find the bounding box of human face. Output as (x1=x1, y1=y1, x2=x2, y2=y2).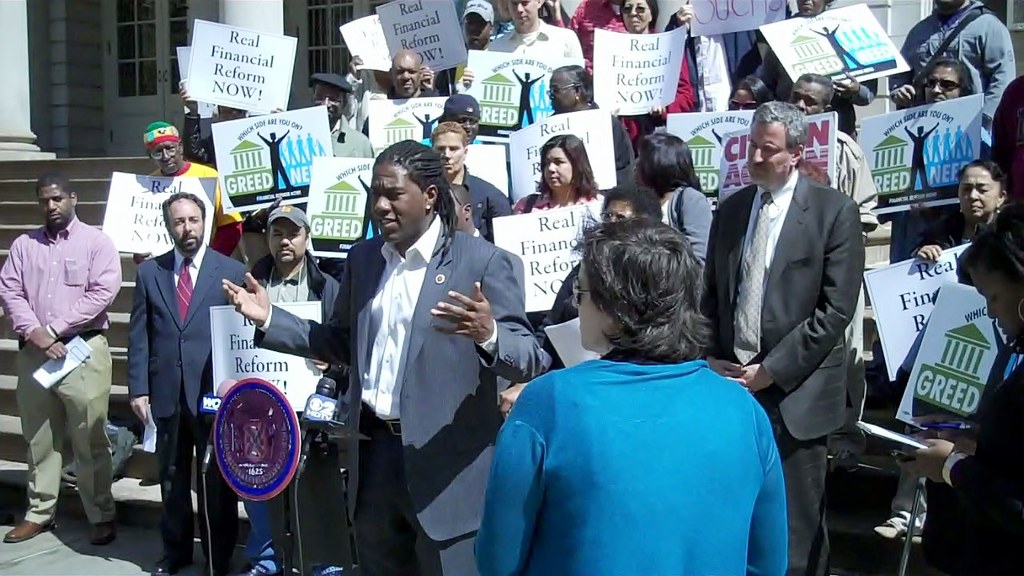
(x1=749, y1=116, x2=793, y2=181).
